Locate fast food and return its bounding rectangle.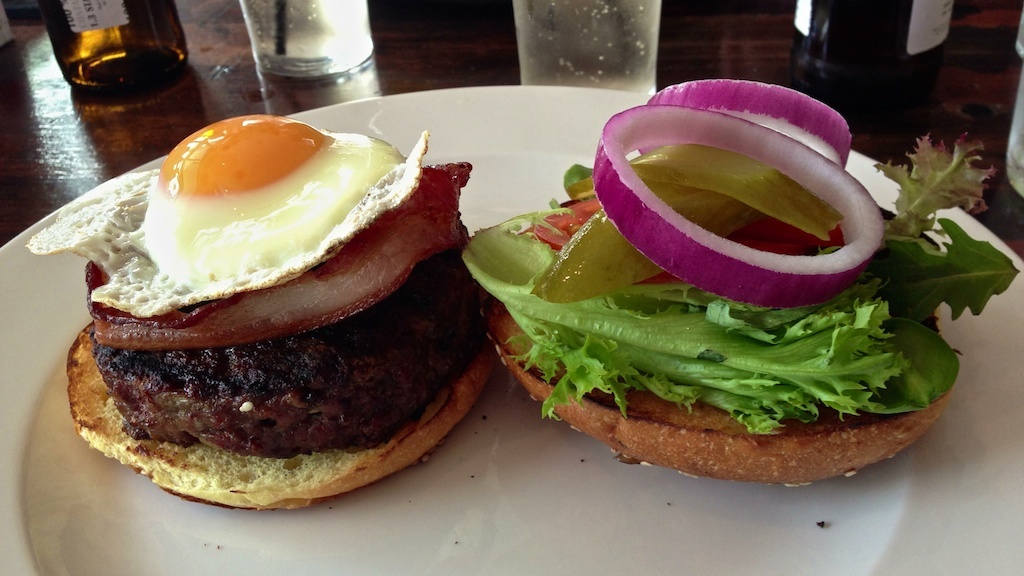
bbox=(461, 77, 1021, 486).
